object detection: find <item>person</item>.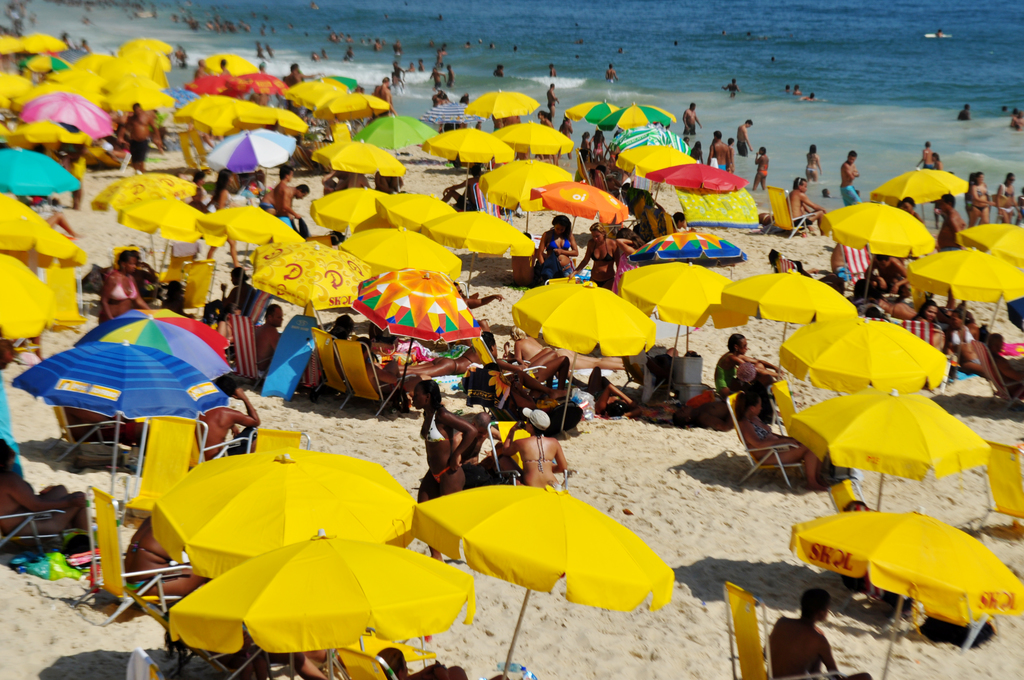
box=[956, 102, 972, 122].
